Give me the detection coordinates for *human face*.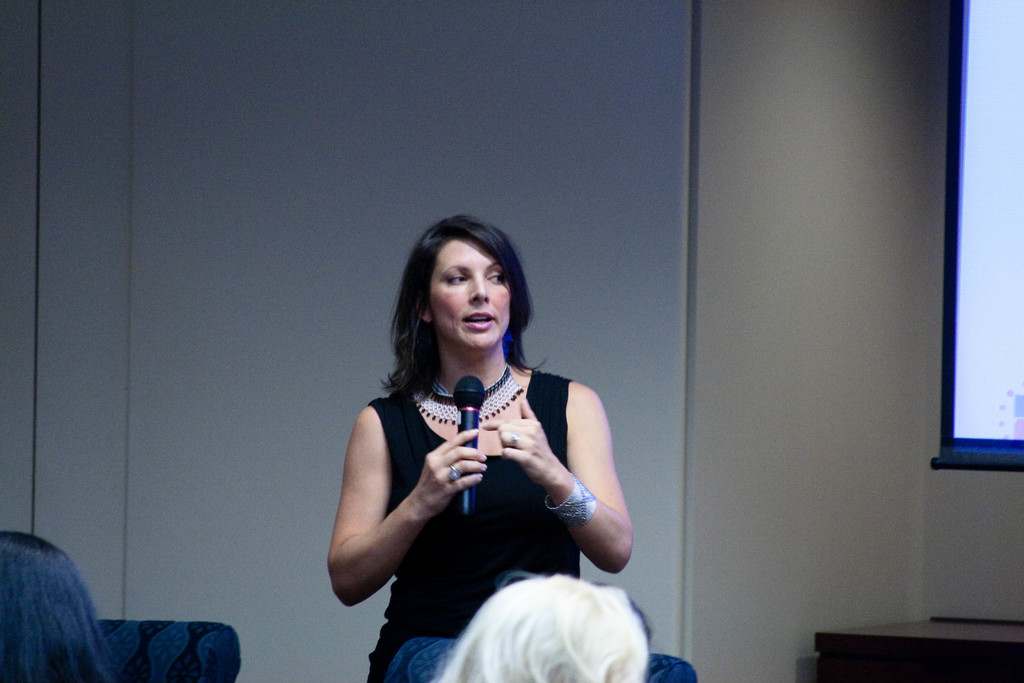
[x1=431, y1=236, x2=515, y2=350].
